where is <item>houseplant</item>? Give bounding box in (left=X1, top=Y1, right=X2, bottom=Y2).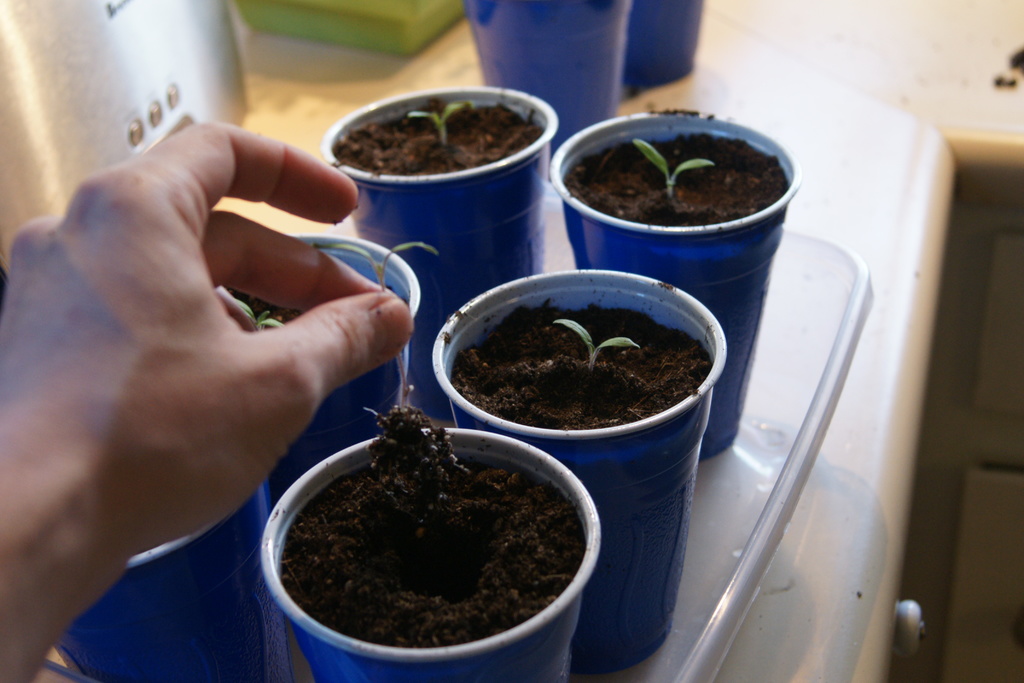
(left=431, top=257, right=726, bottom=680).
